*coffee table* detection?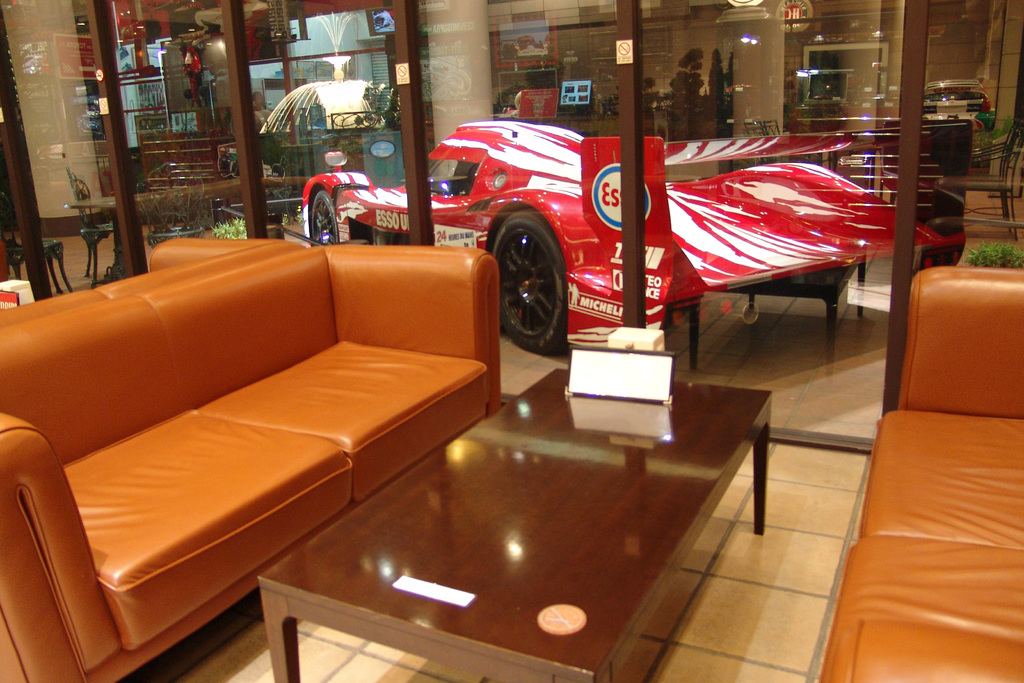
{"left": 260, "top": 372, "right": 822, "bottom": 659}
